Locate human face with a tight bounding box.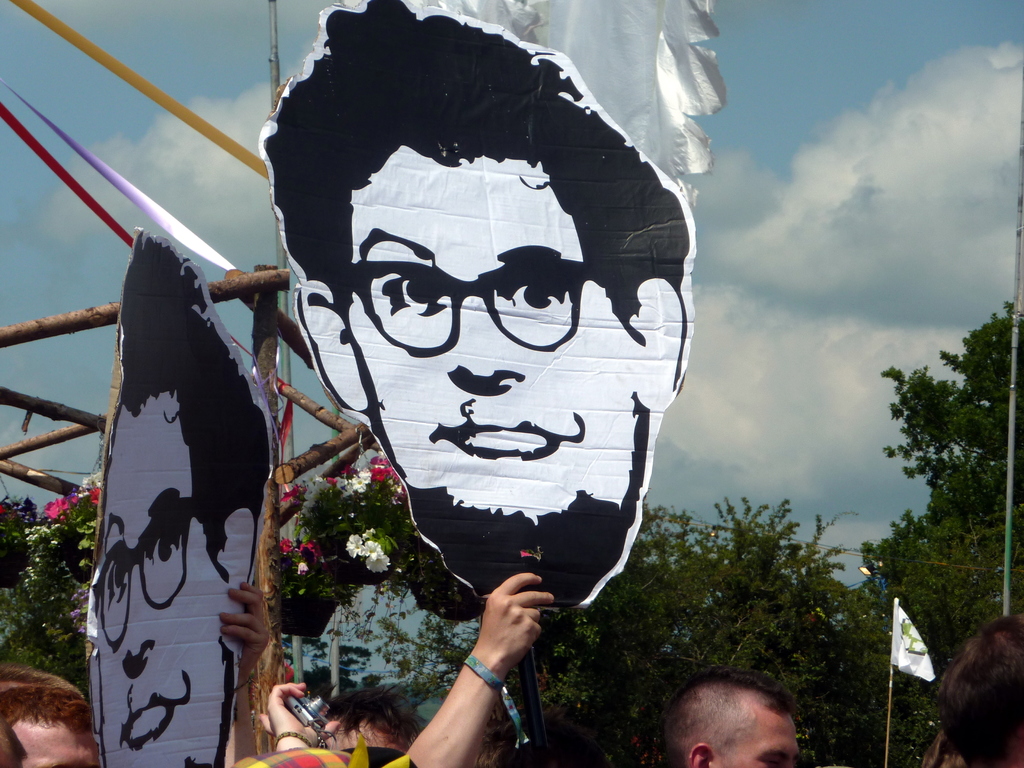
[x1=352, y1=148, x2=642, y2=515].
